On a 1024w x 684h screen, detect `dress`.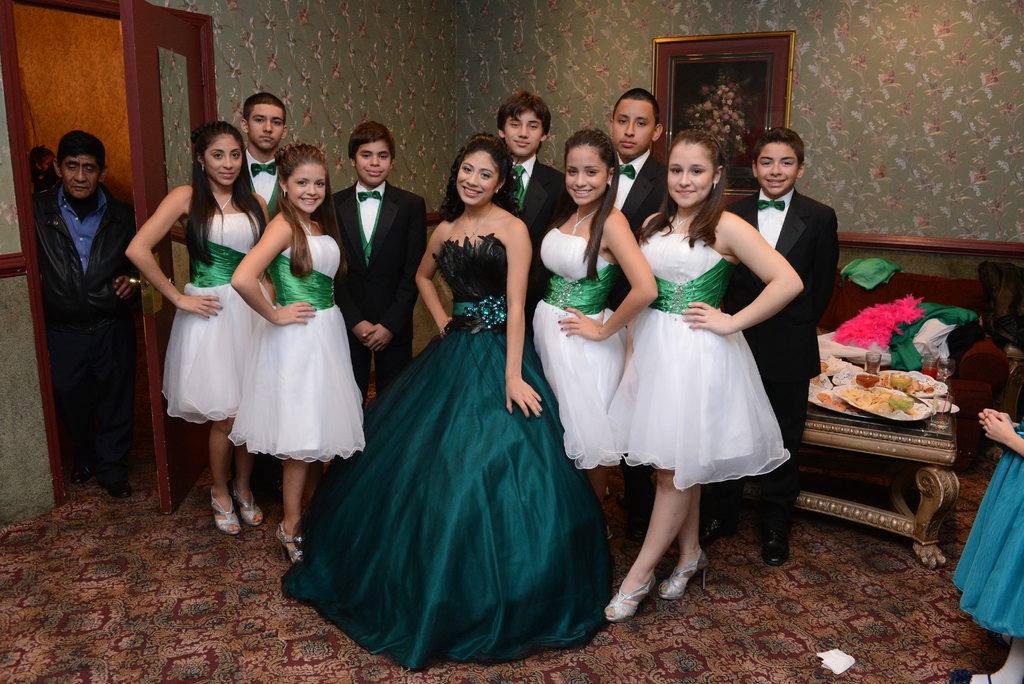
pyautogui.locateOnScreen(532, 226, 631, 469).
